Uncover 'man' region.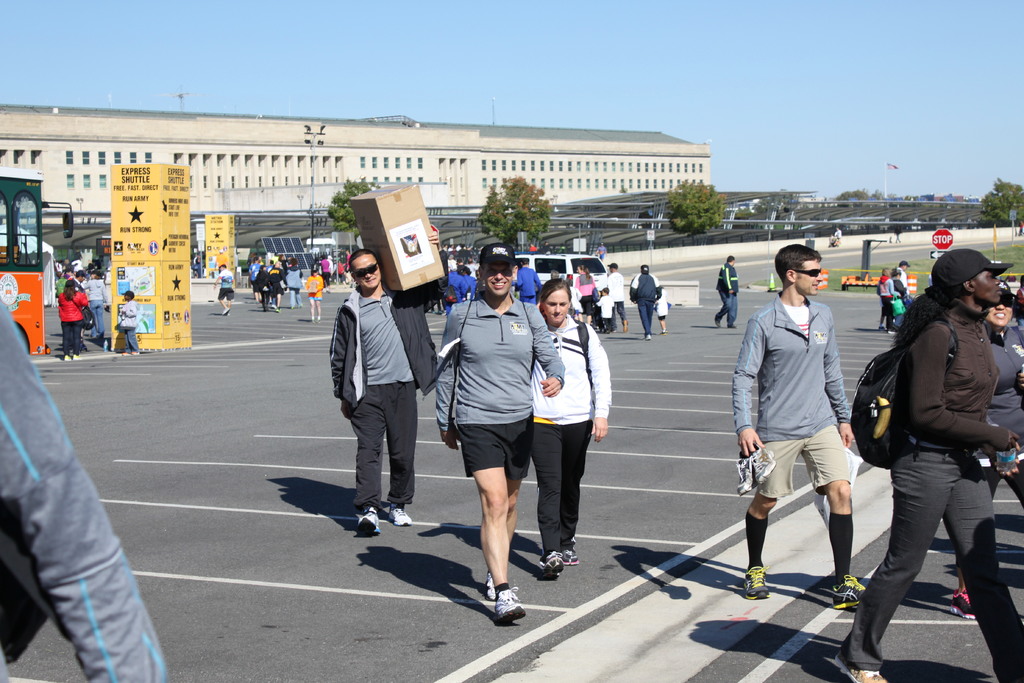
Uncovered: (631,264,661,343).
